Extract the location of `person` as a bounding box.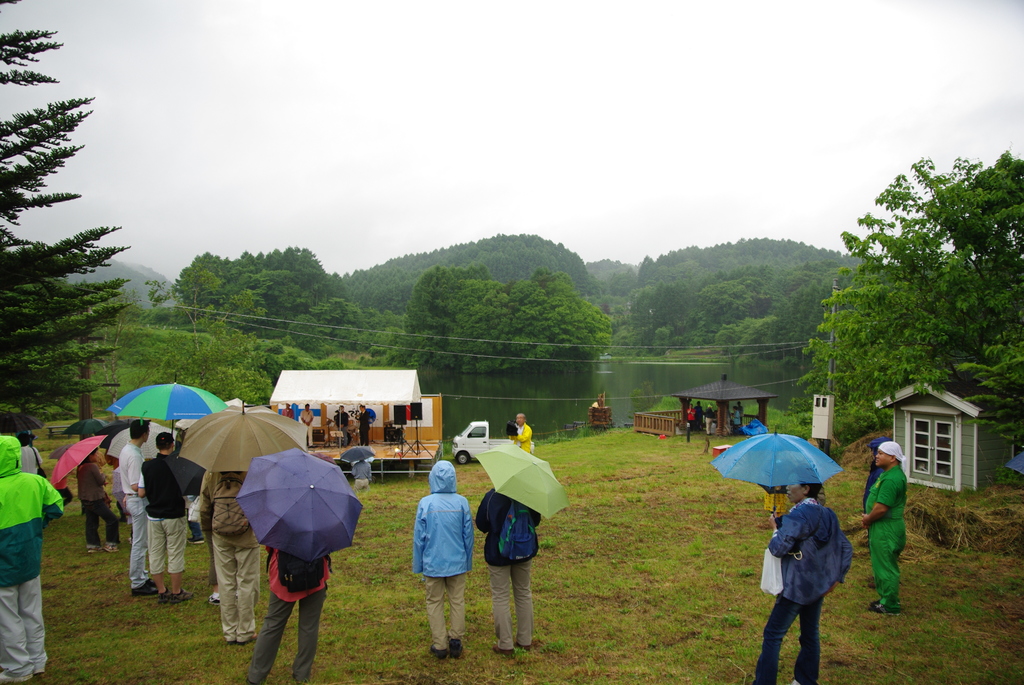
region(244, 544, 334, 684).
